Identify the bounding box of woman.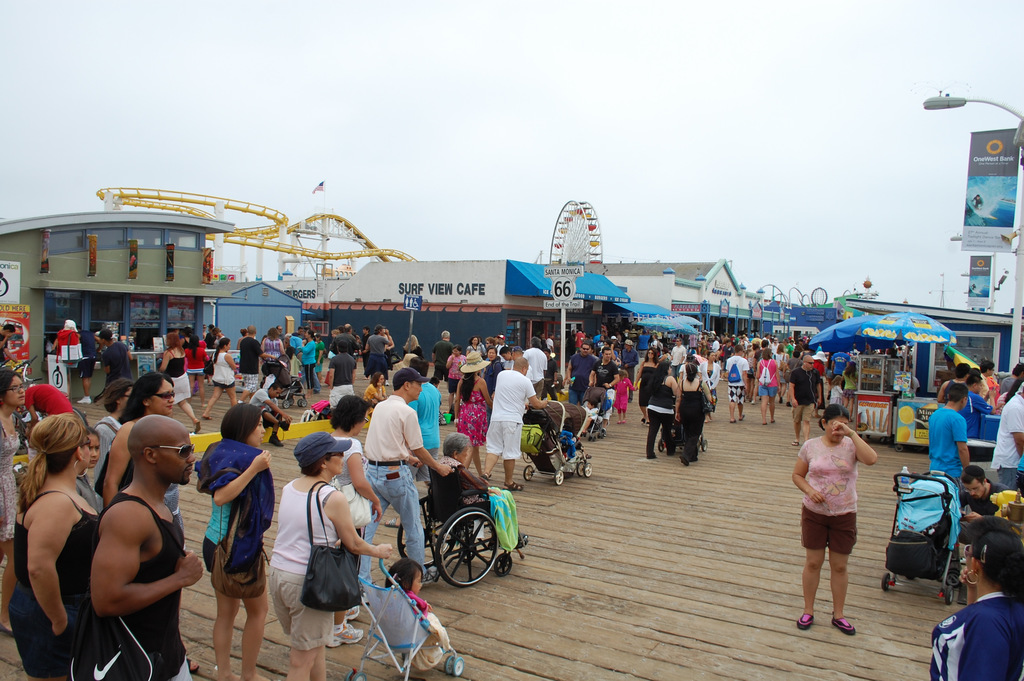
(678,363,717,464).
